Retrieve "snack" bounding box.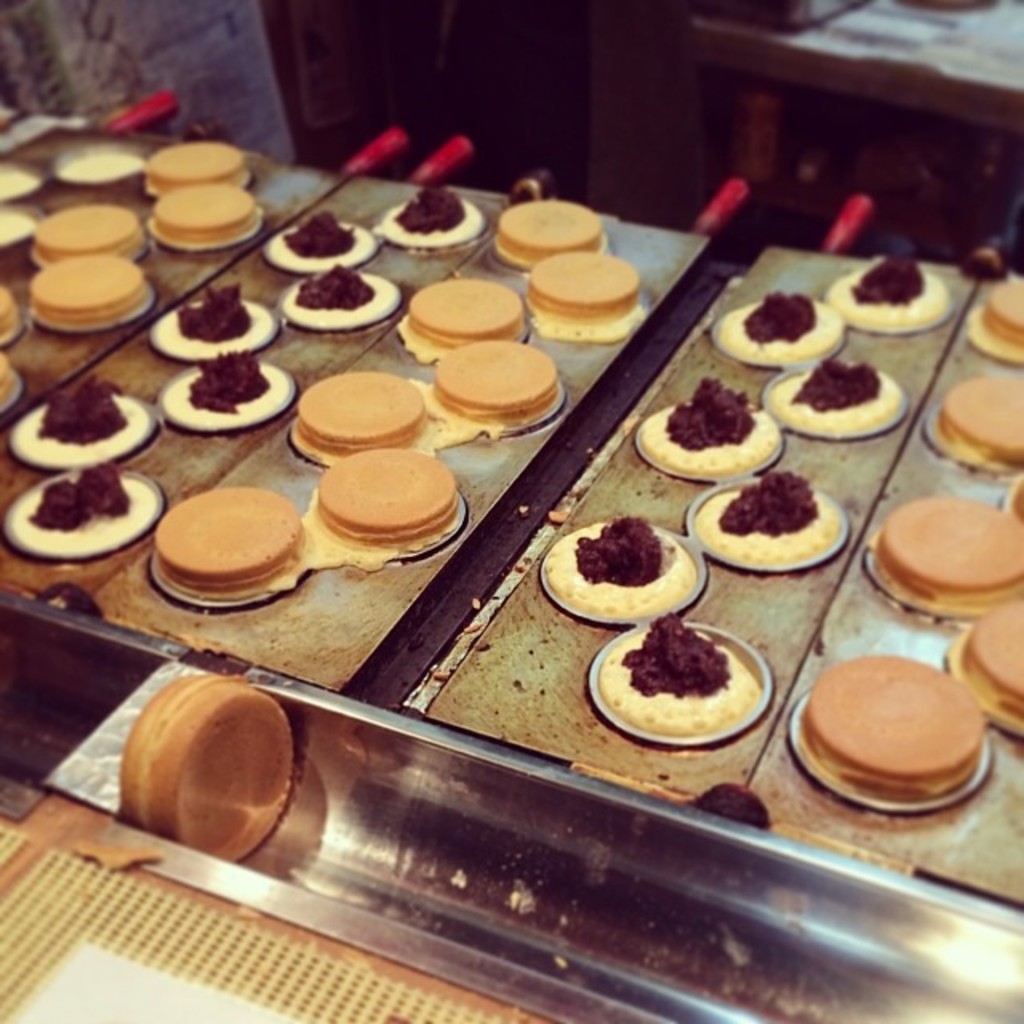
Bounding box: {"x1": 162, "y1": 354, "x2": 296, "y2": 434}.
